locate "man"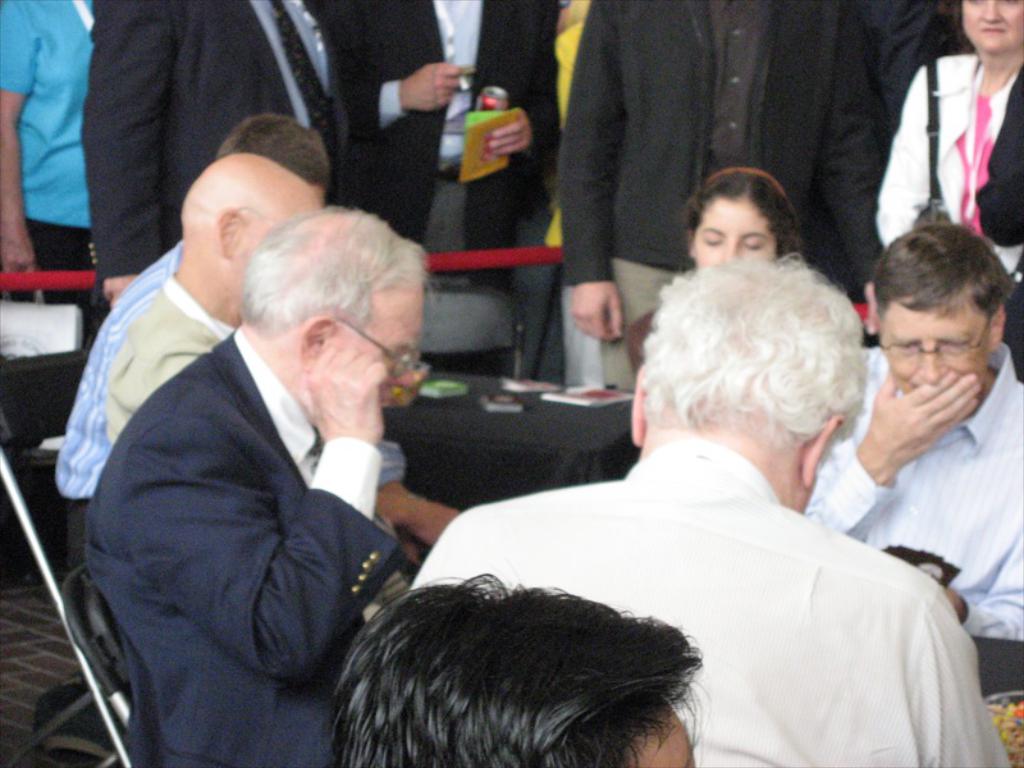
(x1=558, y1=0, x2=888, y2=385)
